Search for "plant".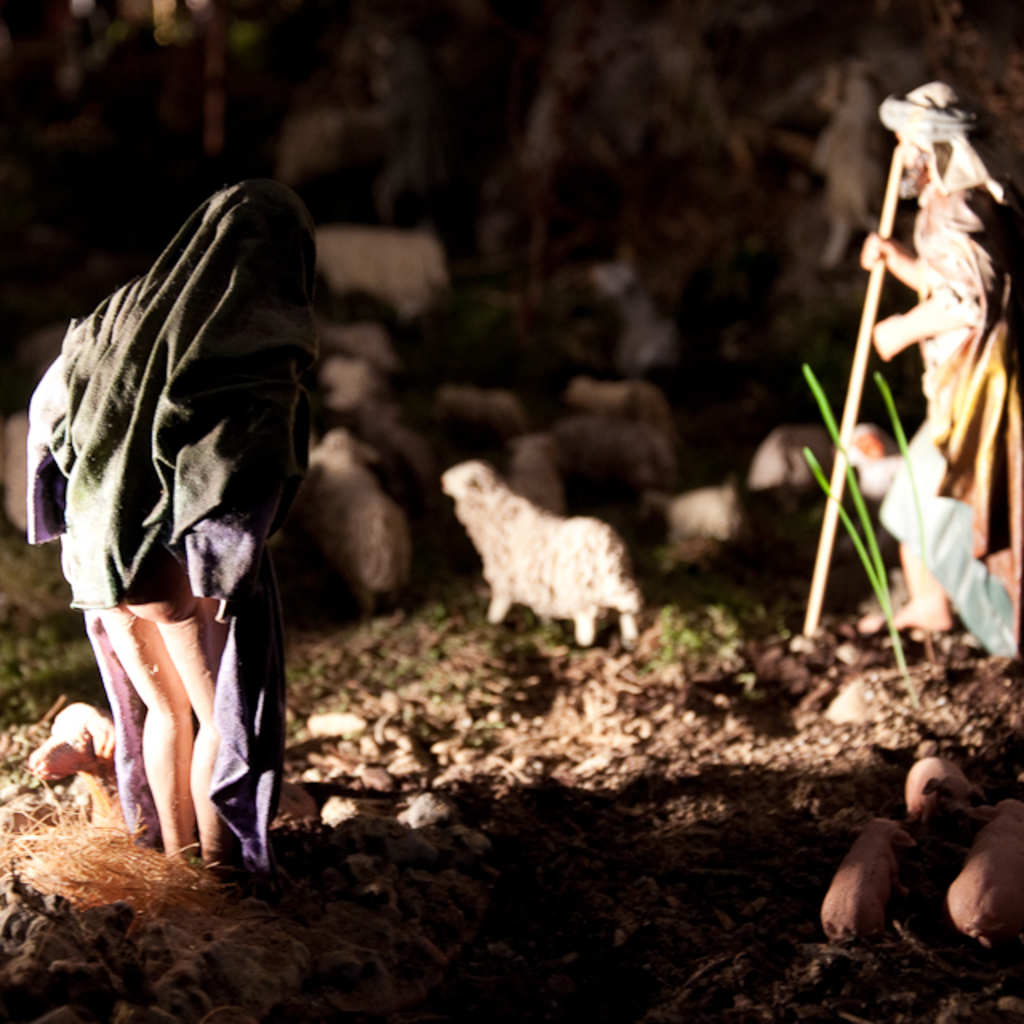
Found at (left=10, top=584, right=843, bottom=774).
